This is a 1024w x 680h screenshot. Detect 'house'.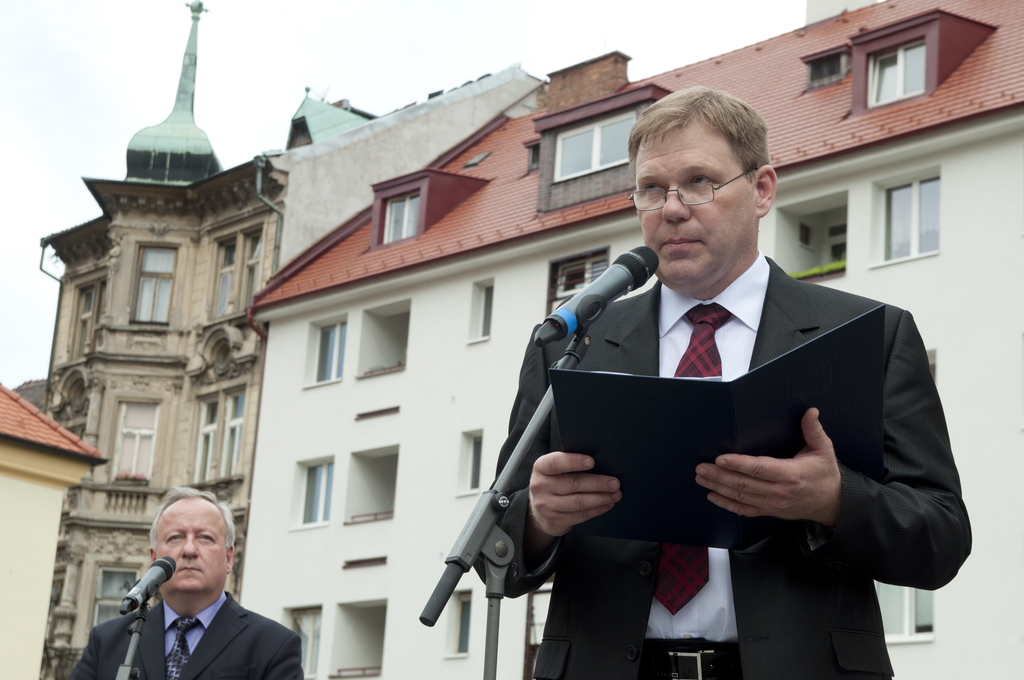
box=[13, 0, 288, 679].
